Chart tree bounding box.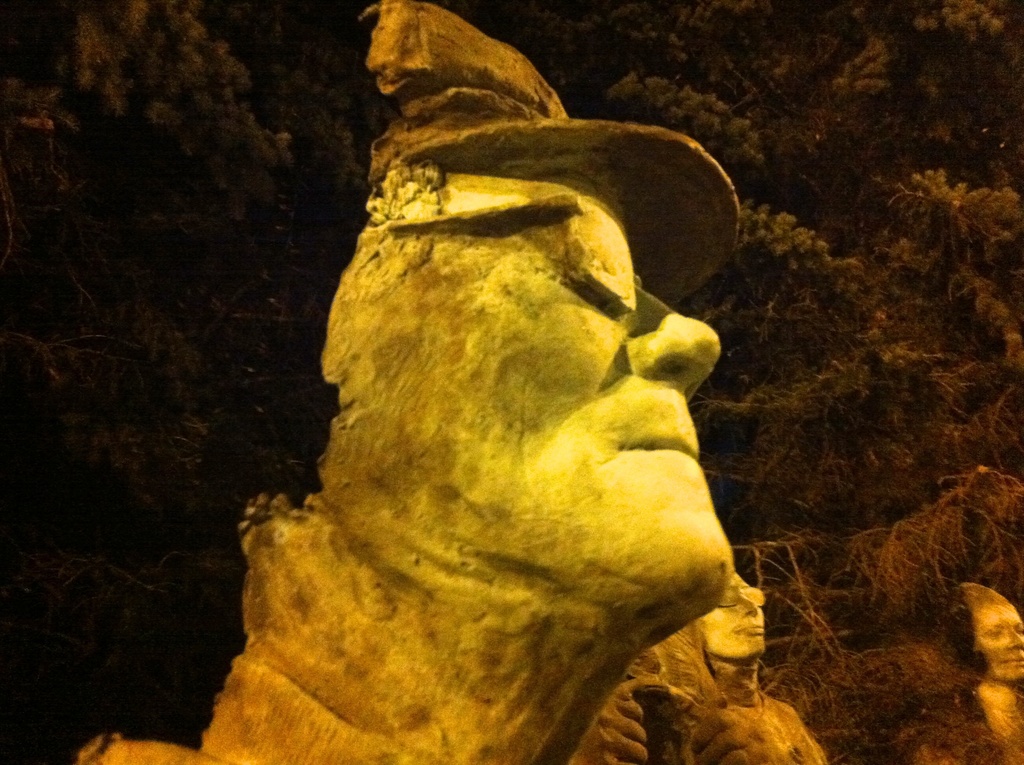
Charted: region(0, 0, 1023, 764).
